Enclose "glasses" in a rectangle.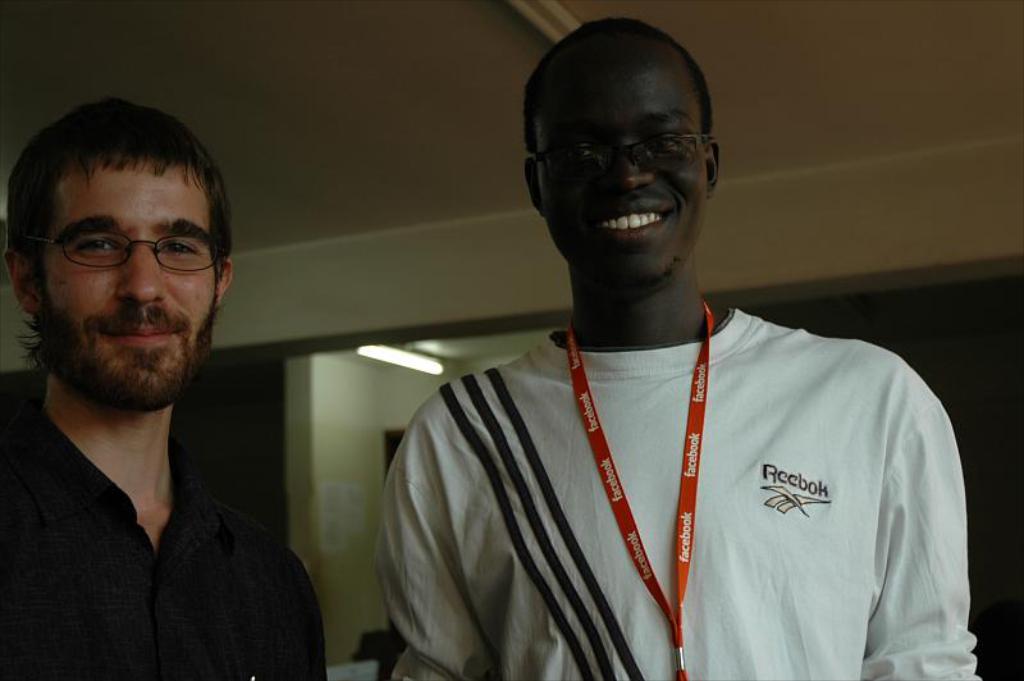
detection(530, 133, 713, 186).
